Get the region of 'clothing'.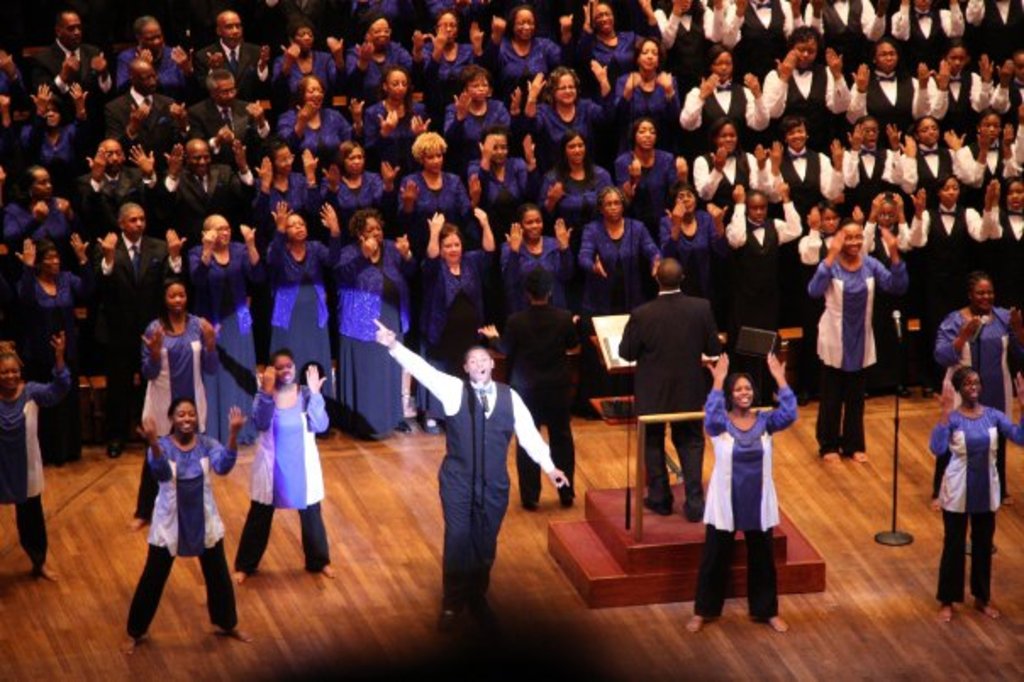
box=[526, 95, 631, 168].
